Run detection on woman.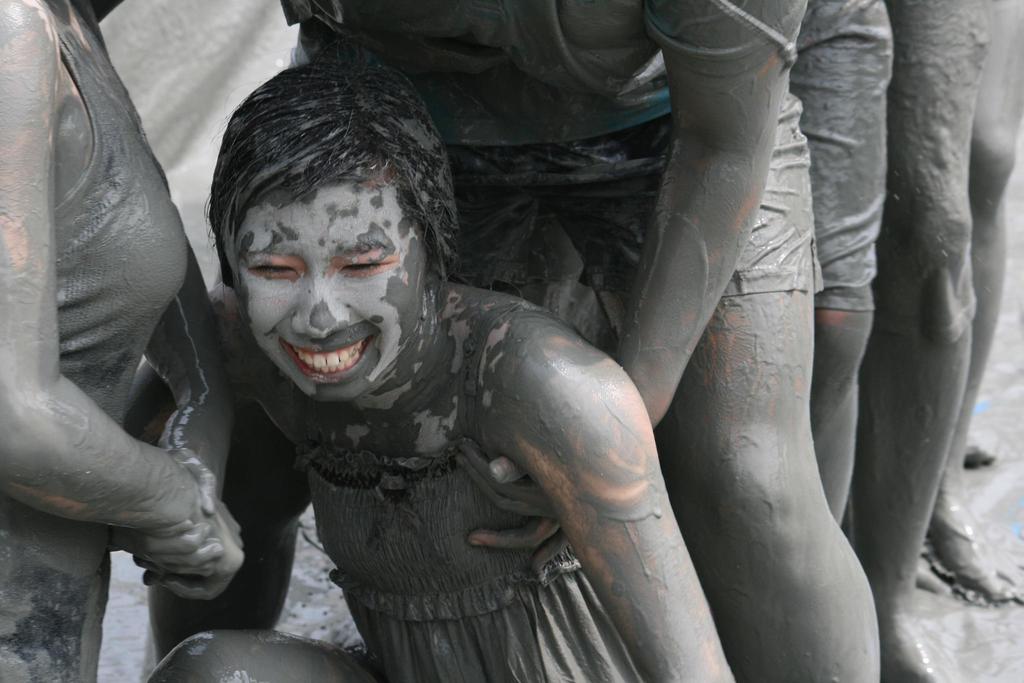
Result: bbox(0, 0, 233, 682).
